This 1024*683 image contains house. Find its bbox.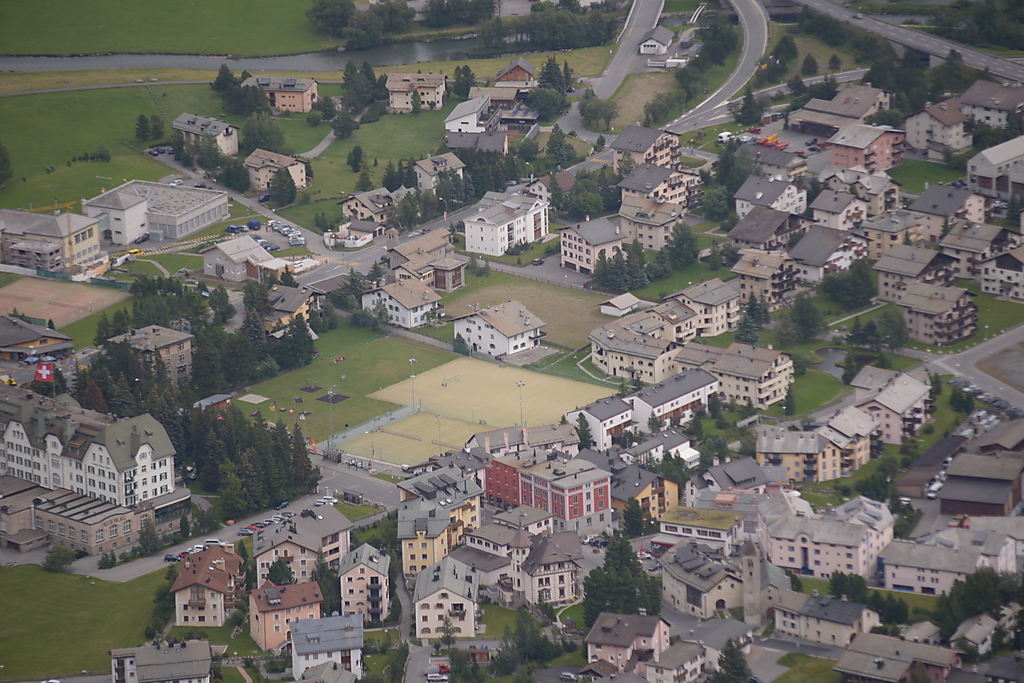
x1=95 y1=182 x2=236 y2=243.
